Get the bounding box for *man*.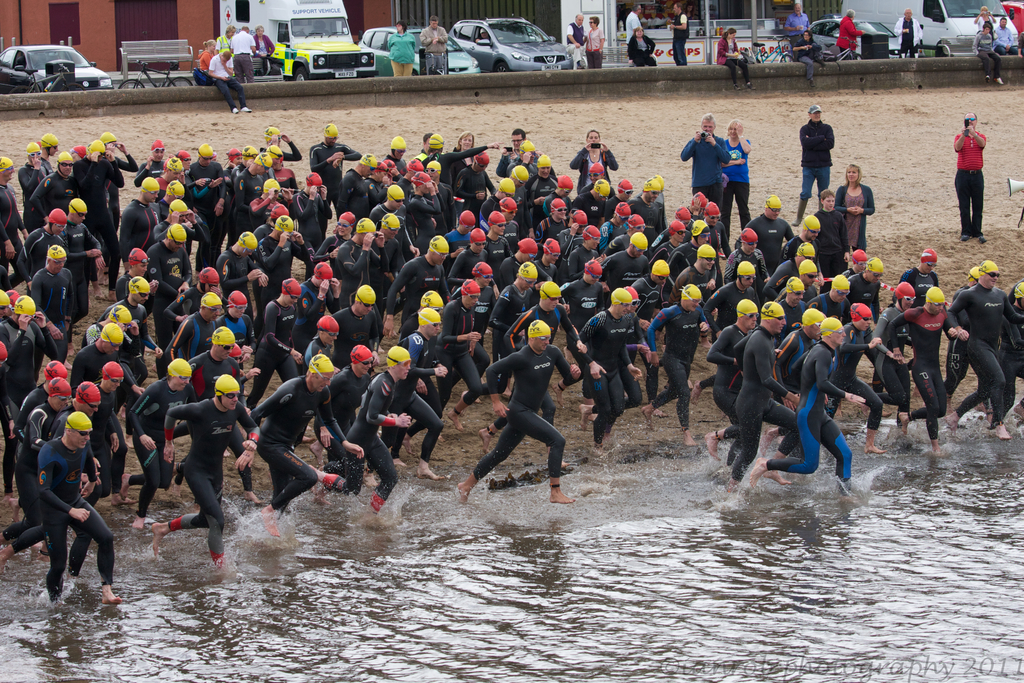
561, 263, 600, 413.
